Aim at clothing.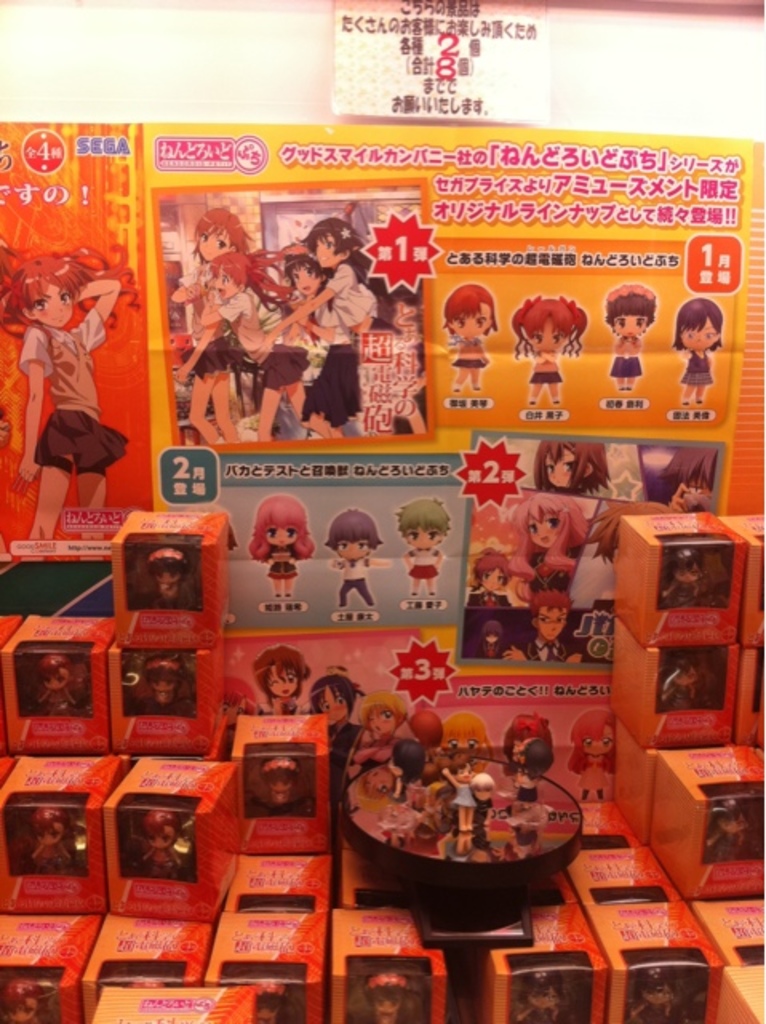
Aimed at Rect(465, 618, 512, 656).
